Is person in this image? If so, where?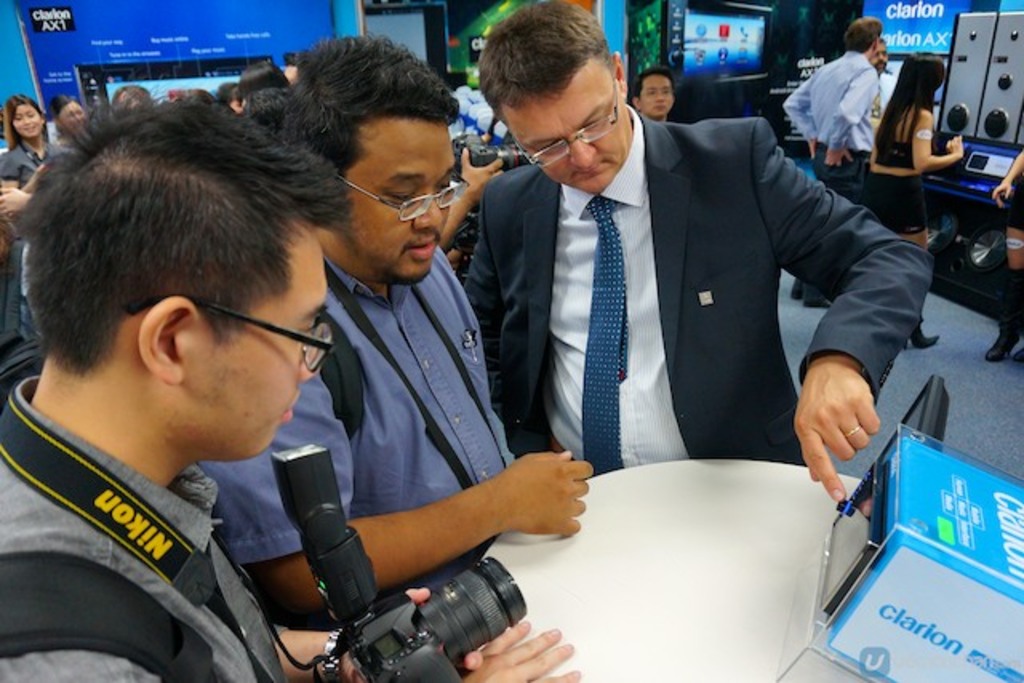
Yes, at rect(986, 142, 1022, 363).
